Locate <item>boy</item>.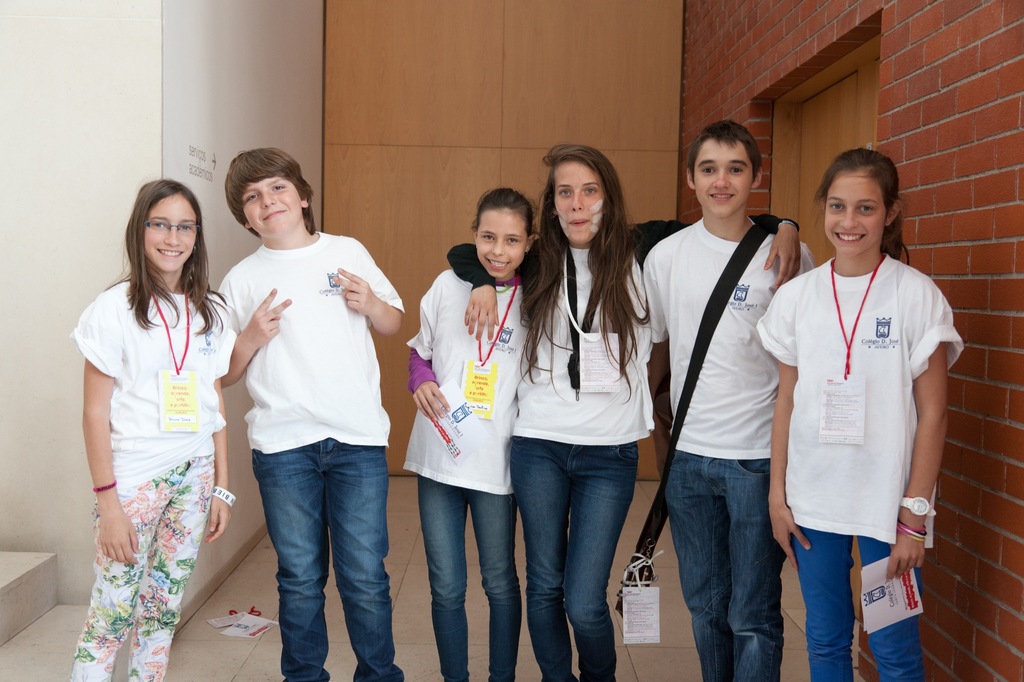
Bounding box: 756, 137, 961, 676.
